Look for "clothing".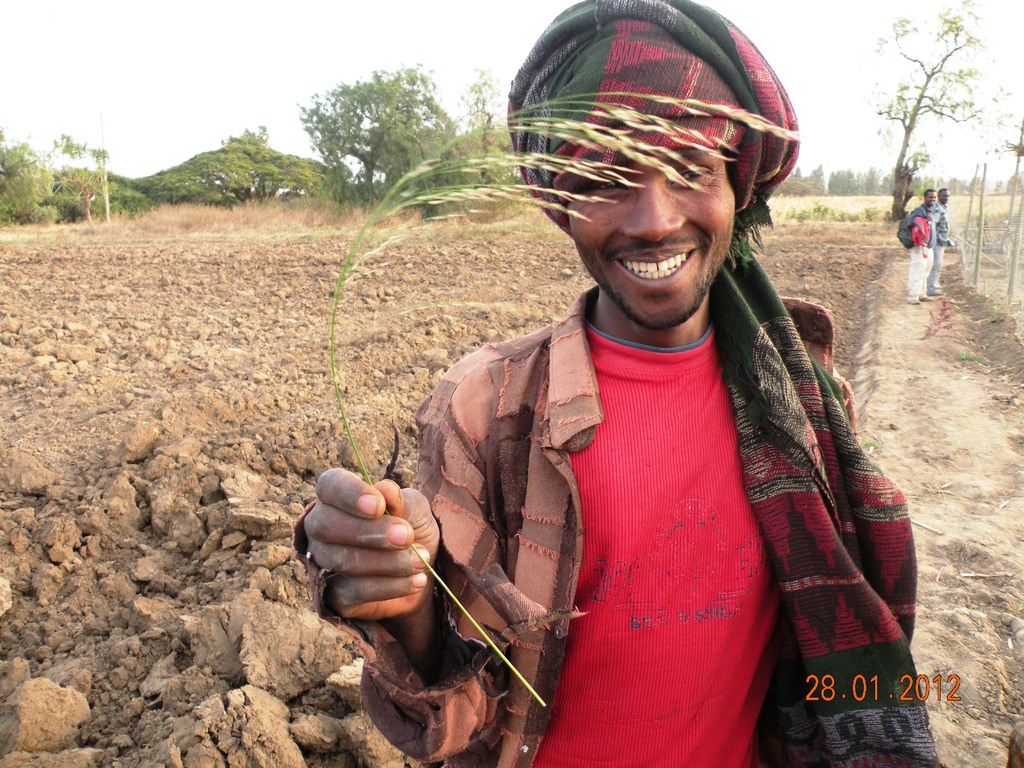
Found: [909,201,934,295].
